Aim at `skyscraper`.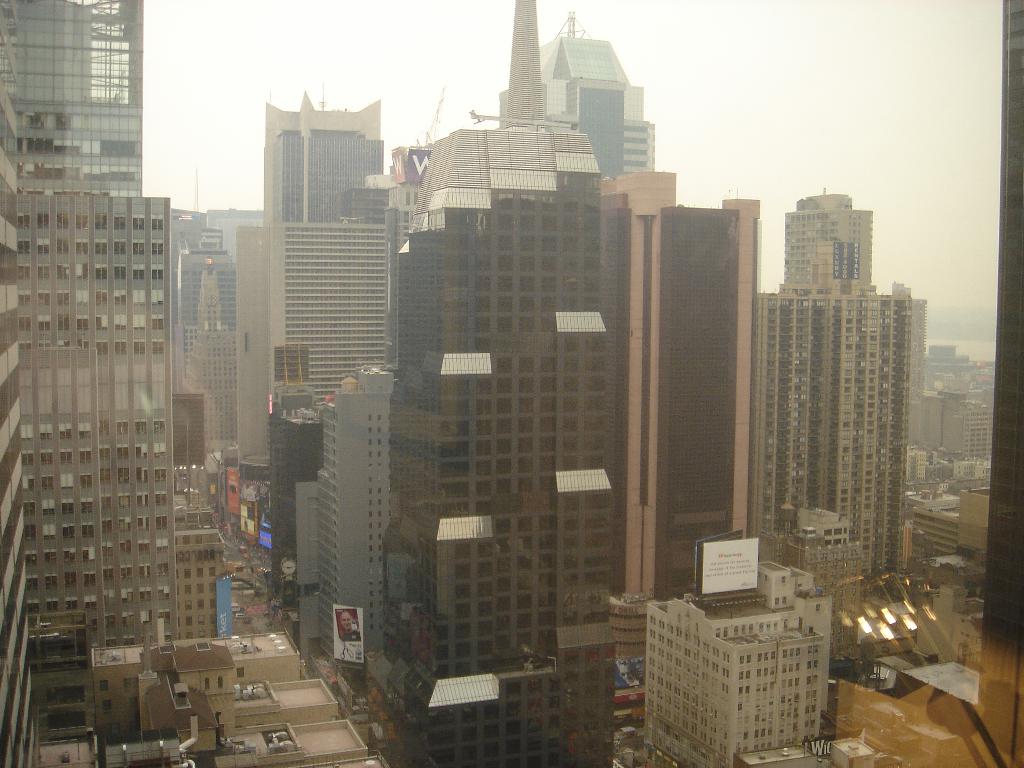
Aimed at 530/9/657/182.
